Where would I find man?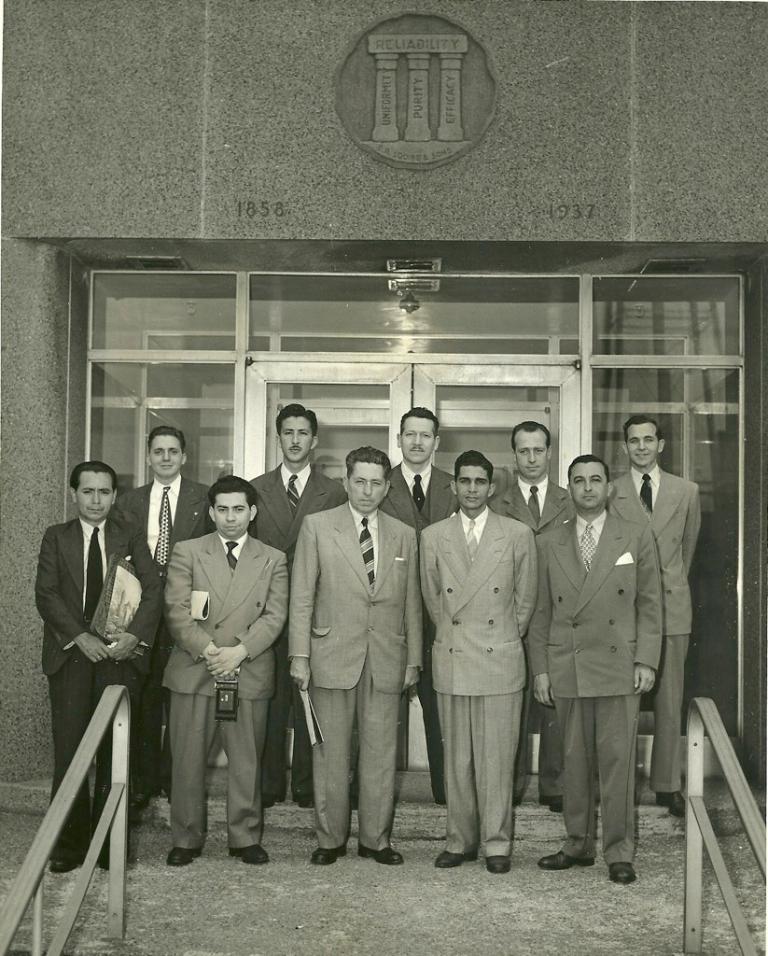
At detection(116, 425, 221, 817).
